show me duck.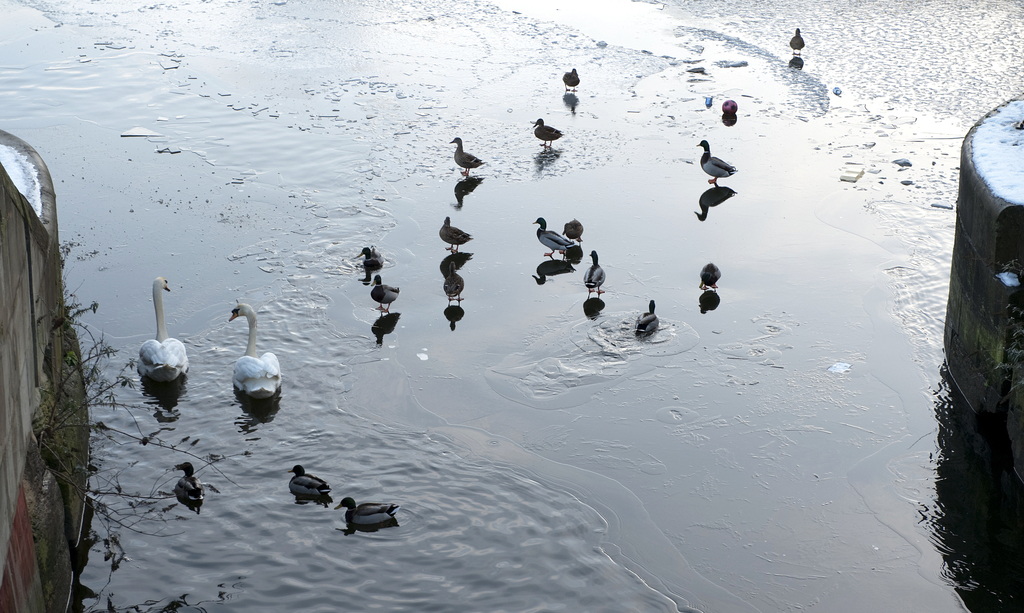
duck is here: <bbox>637, 294, 672, 338</bbox>.
